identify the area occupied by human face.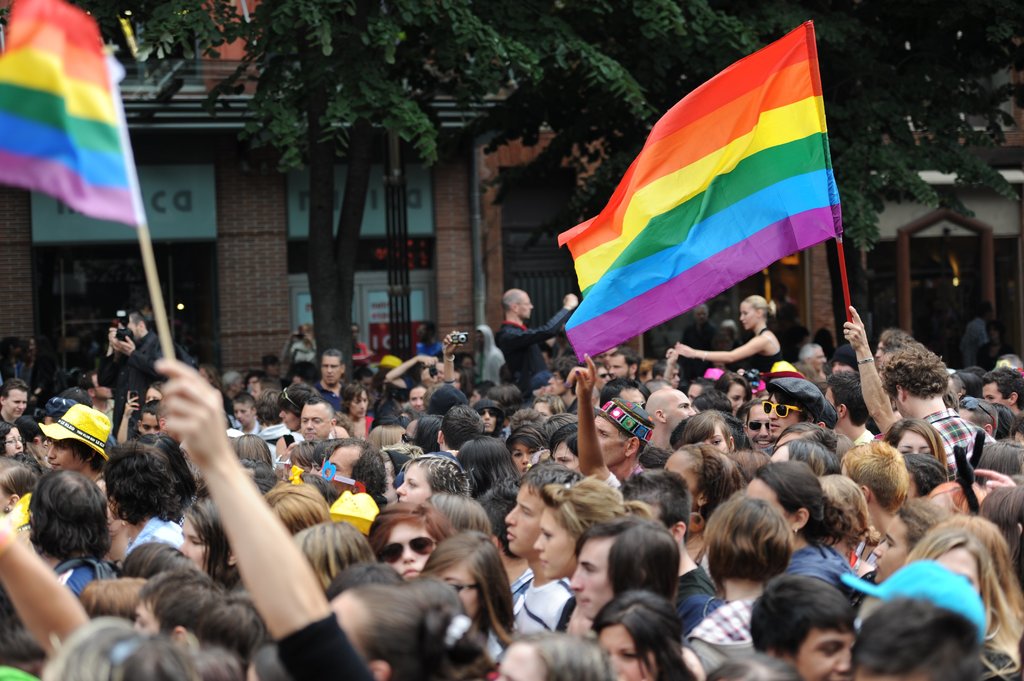
Area: [348,394,367,419].
